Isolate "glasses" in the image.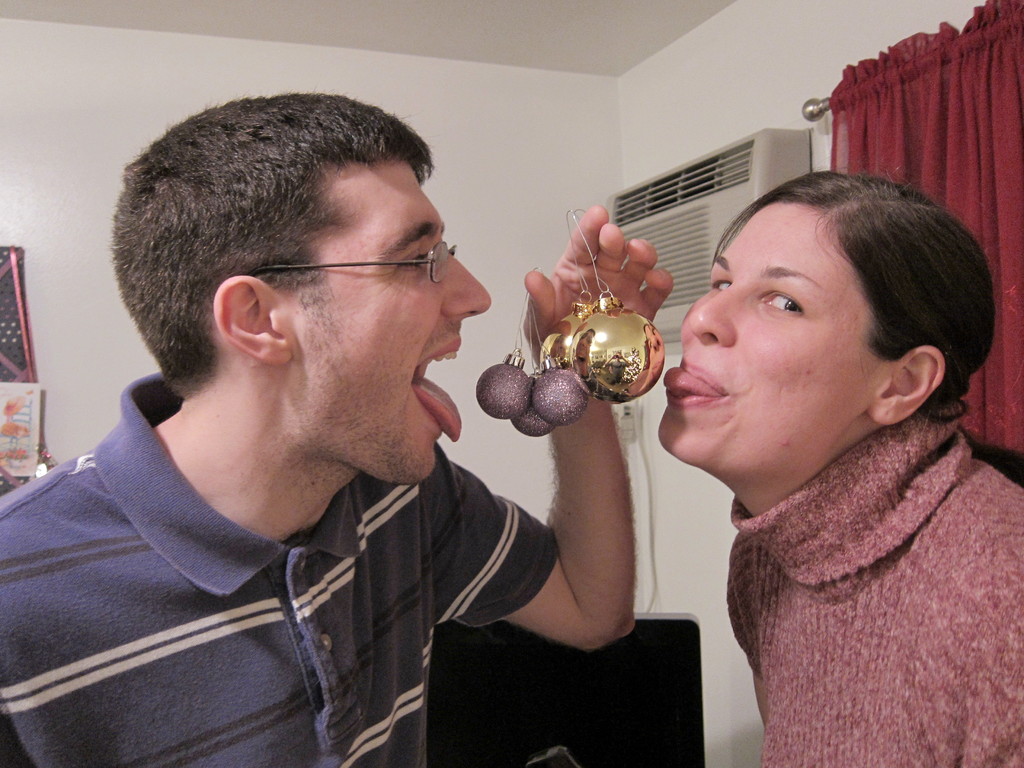
Isolated region: l=248, t=241, r=458, b=281.
